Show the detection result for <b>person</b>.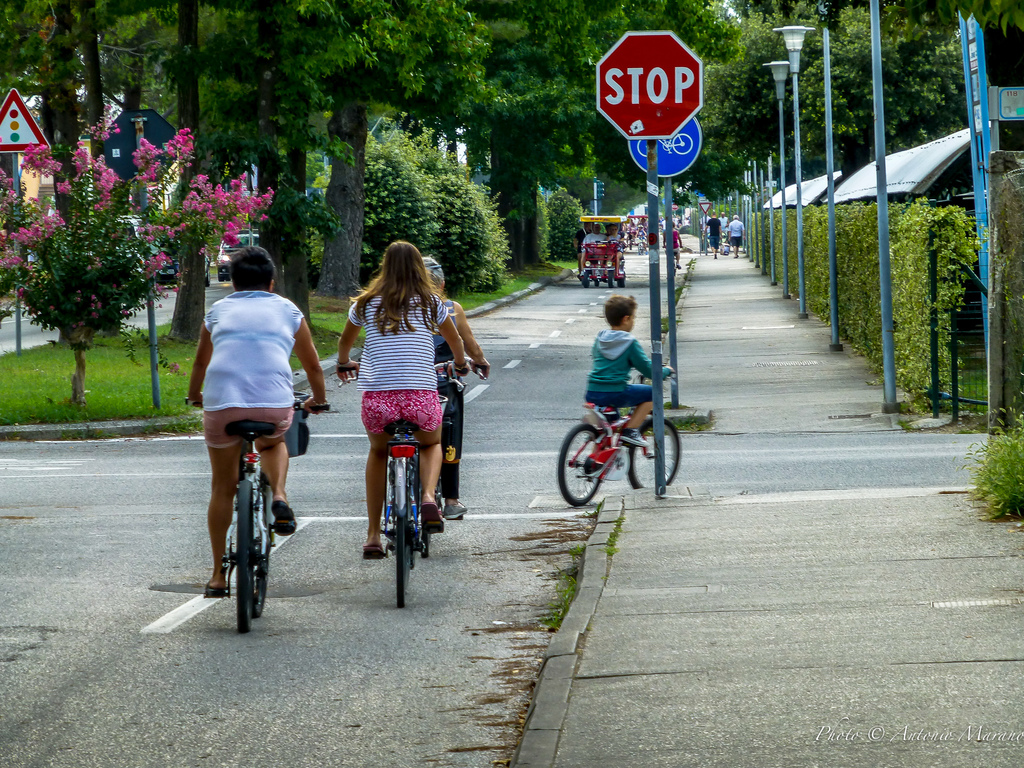
BBox(191, 247, 300, 617).
